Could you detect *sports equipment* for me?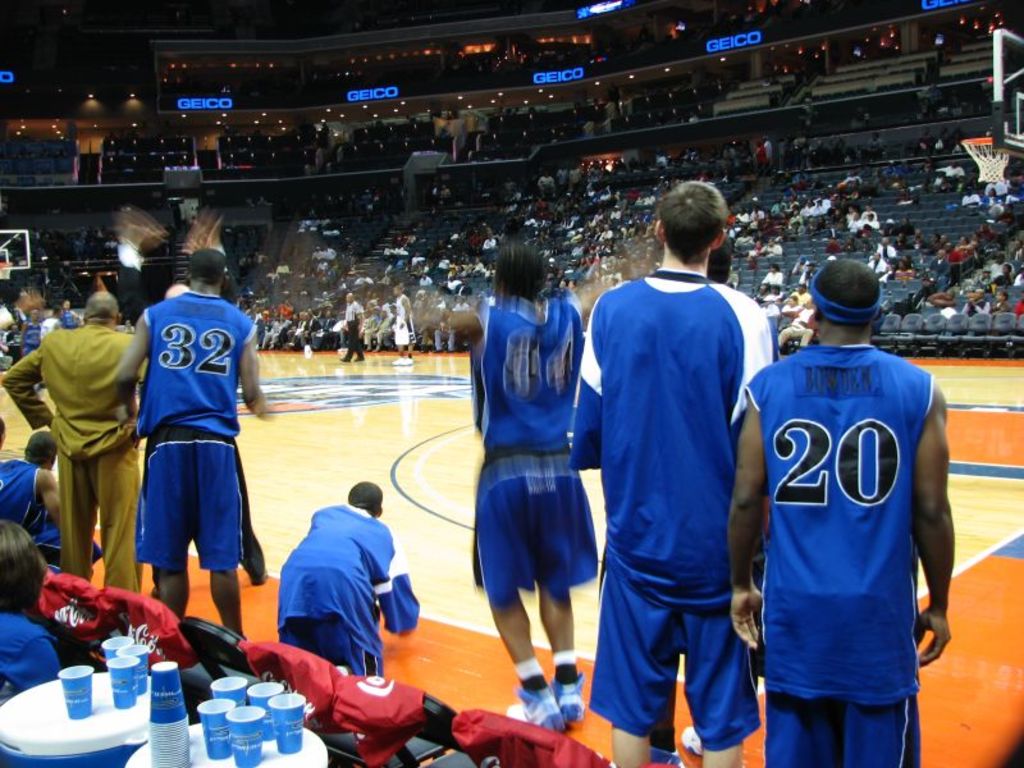
Detection result: [504, 687, 564, 736].
